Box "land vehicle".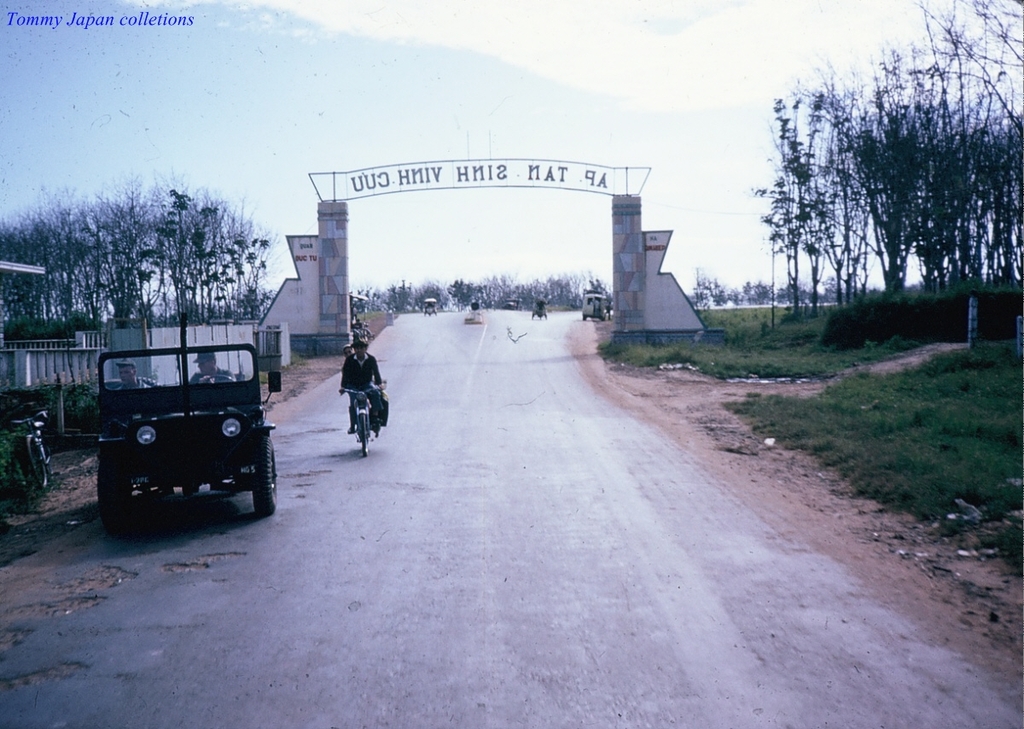
{"x1": 82, "y1": 324, "x2": 271, "y2": 529}.
